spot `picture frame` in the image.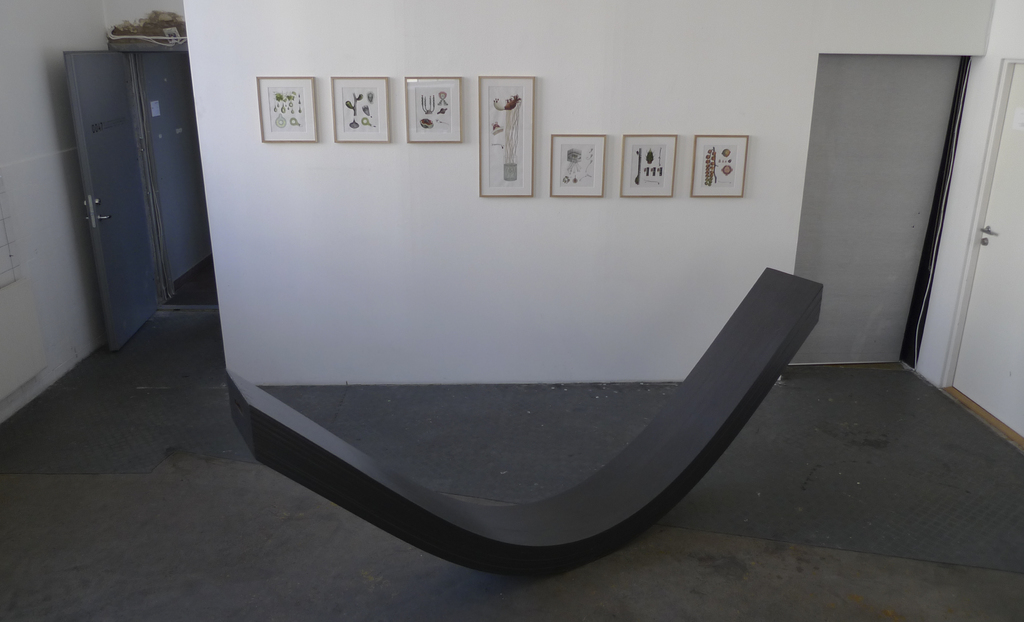
`picture frame` found at x1=479, y1=76, x2=534, y2=196.
